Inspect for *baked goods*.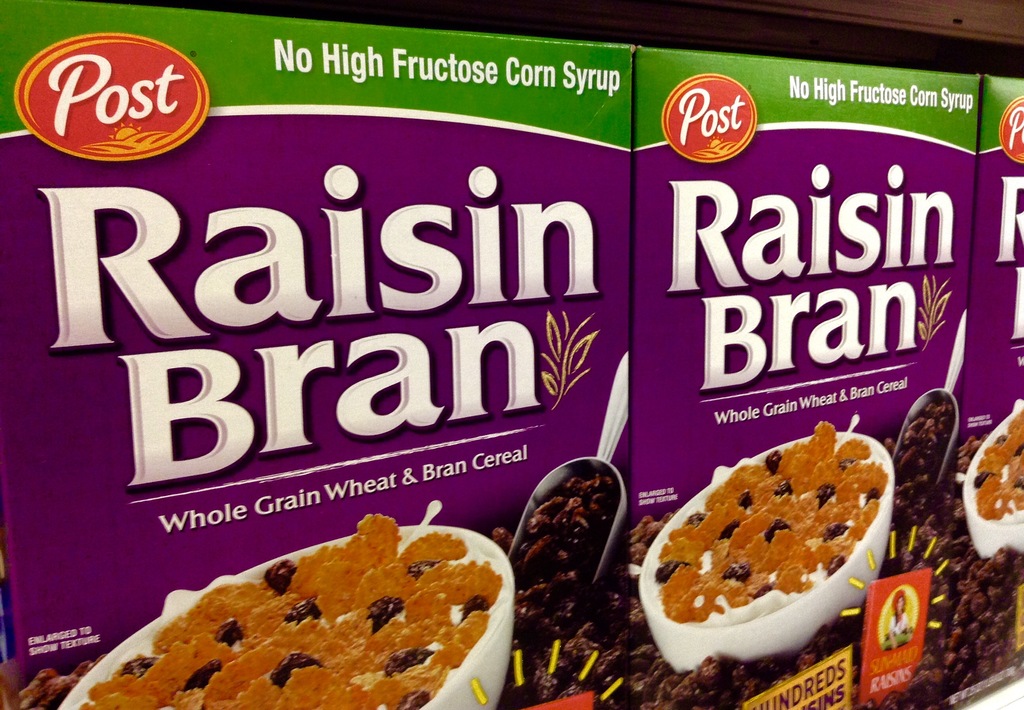
Inspection: bbox(970, 405, 1023, 523).
